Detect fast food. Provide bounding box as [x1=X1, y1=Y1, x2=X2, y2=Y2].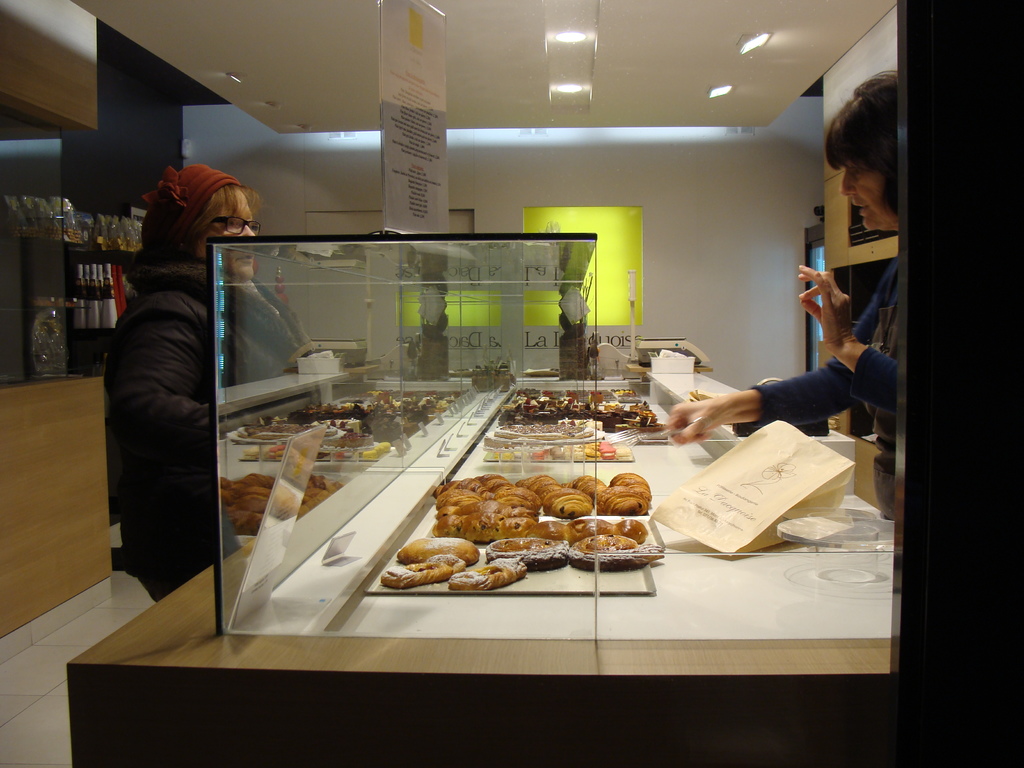
[x1=577, y1=532, x2=635, y2=555].
